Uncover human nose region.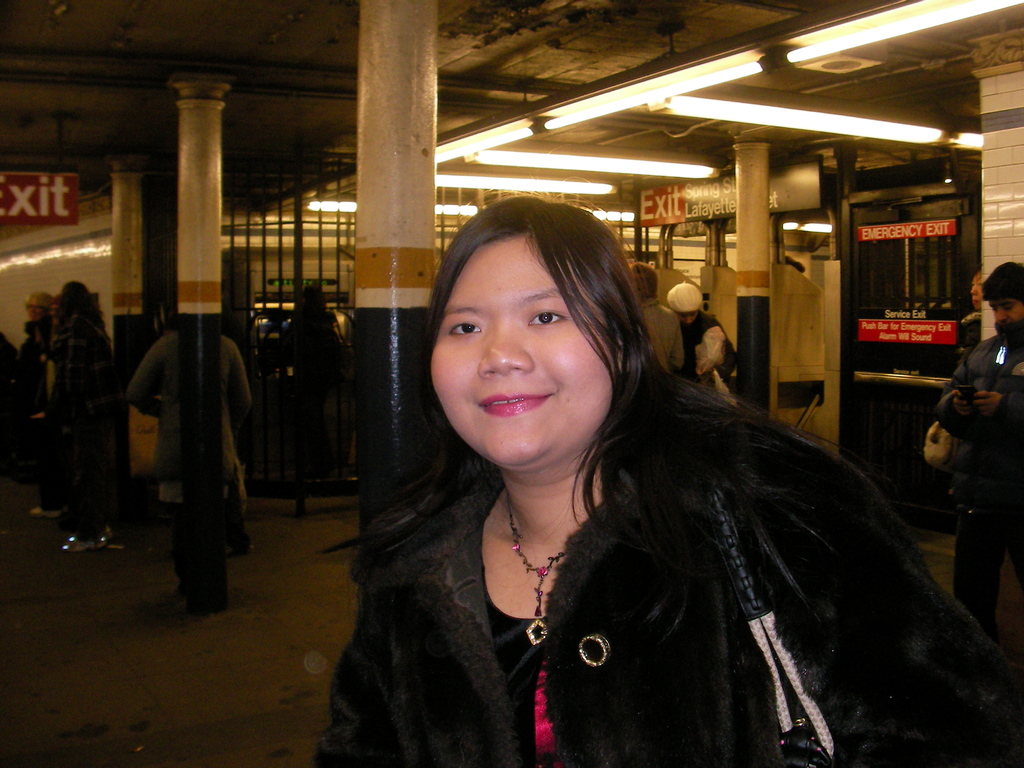
Uncovered: 969, 282, 979, 298.
